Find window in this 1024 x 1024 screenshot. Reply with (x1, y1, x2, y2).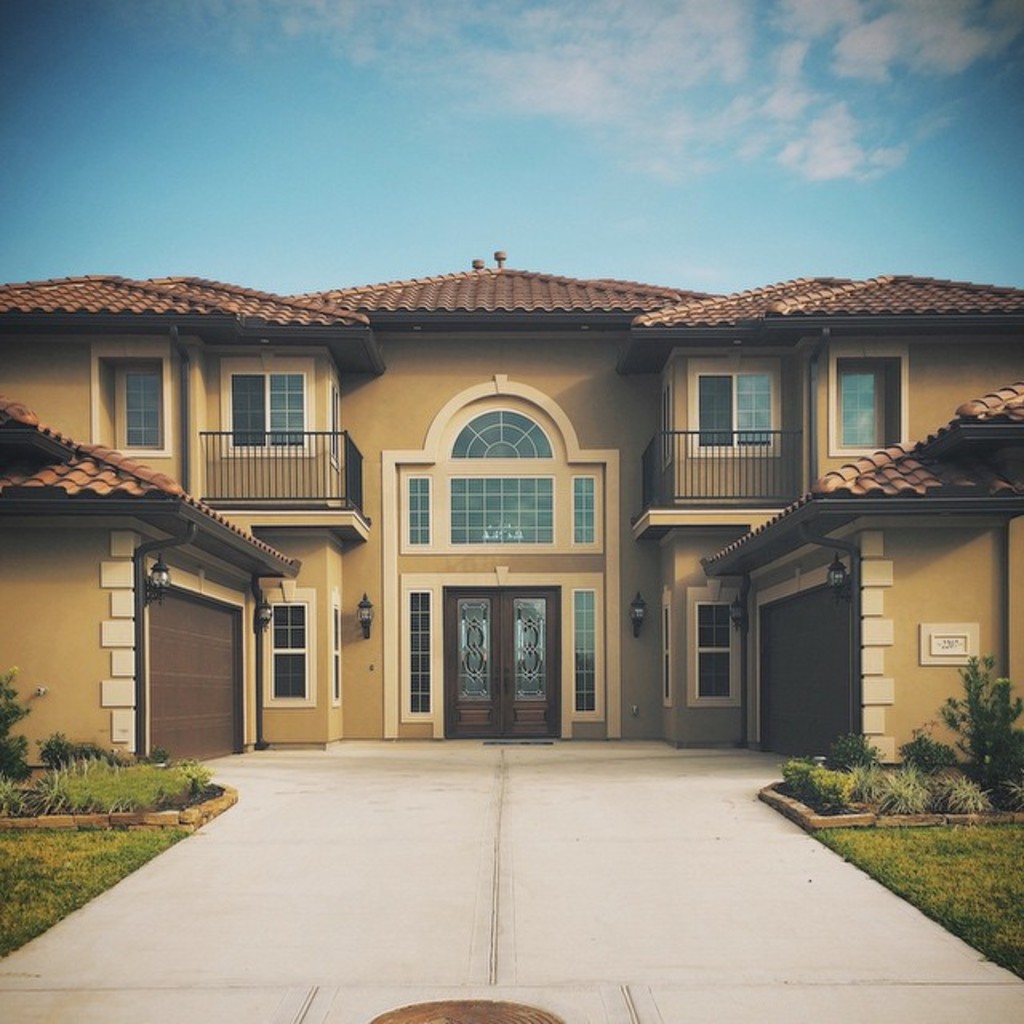
(219, 349, 318, 461).
